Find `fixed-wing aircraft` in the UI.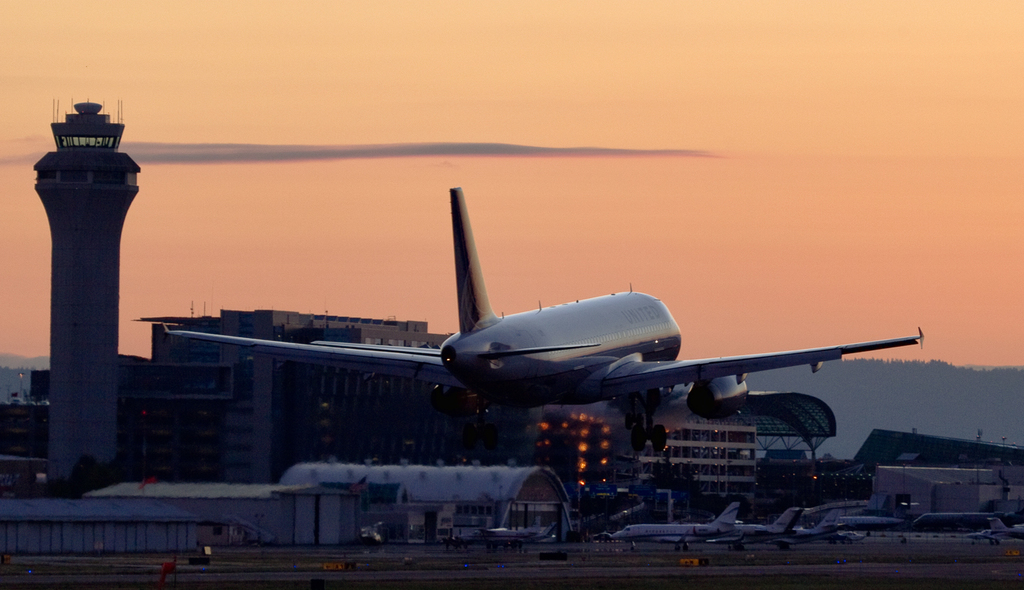
UI element at x1=459, y1=524, x2=560, y2=546.
